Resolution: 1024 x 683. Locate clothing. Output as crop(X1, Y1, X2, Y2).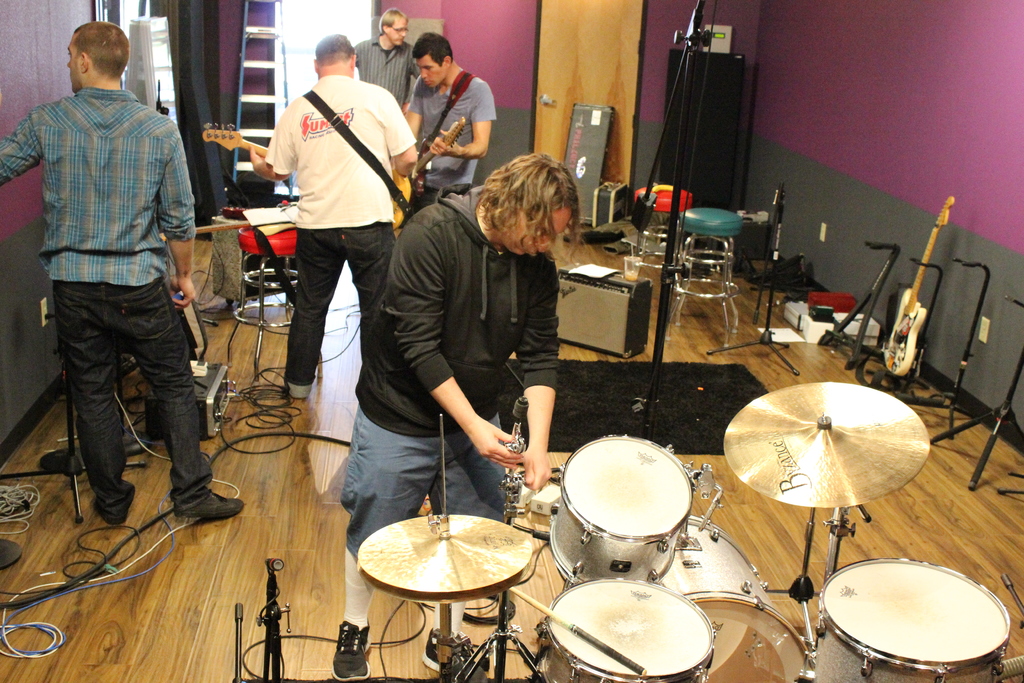
crop(404, 65, 497, 222).
